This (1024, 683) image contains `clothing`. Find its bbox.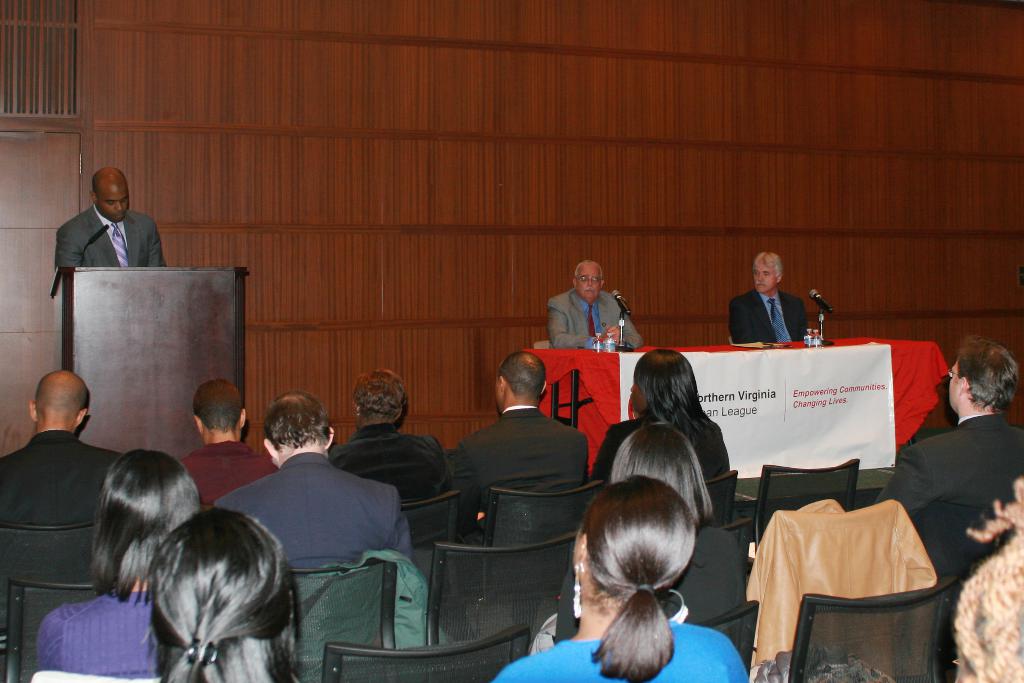
select_region(582, 417, 735, 494).
